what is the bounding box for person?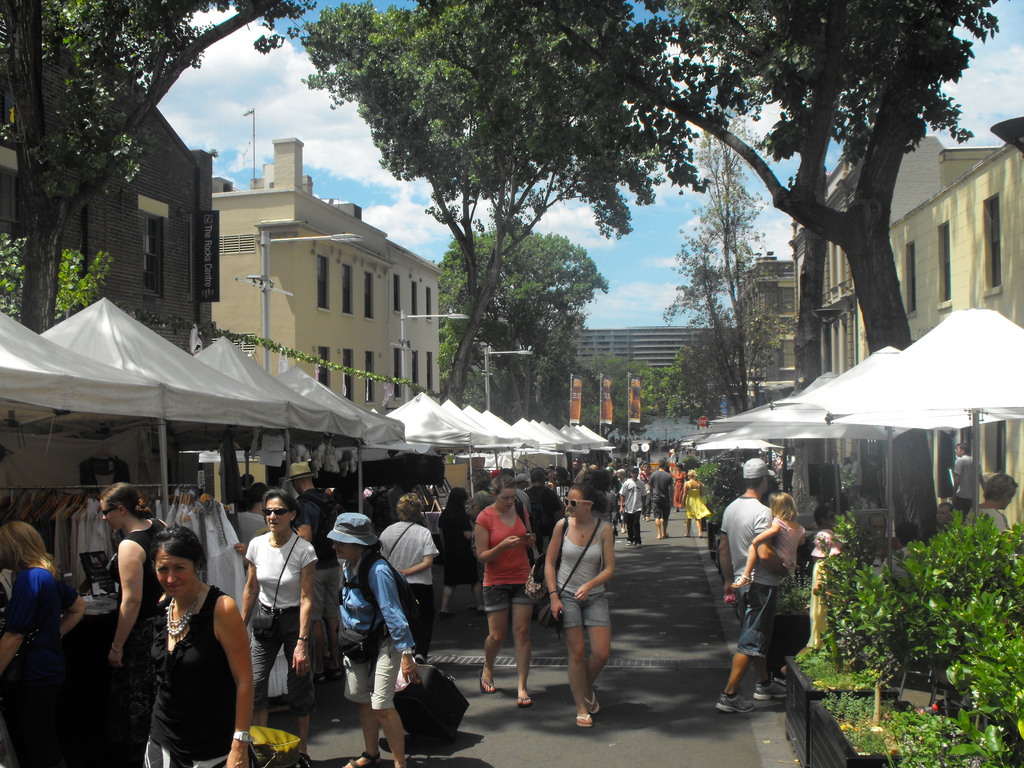
<box>966,471,1020,538</box>.
